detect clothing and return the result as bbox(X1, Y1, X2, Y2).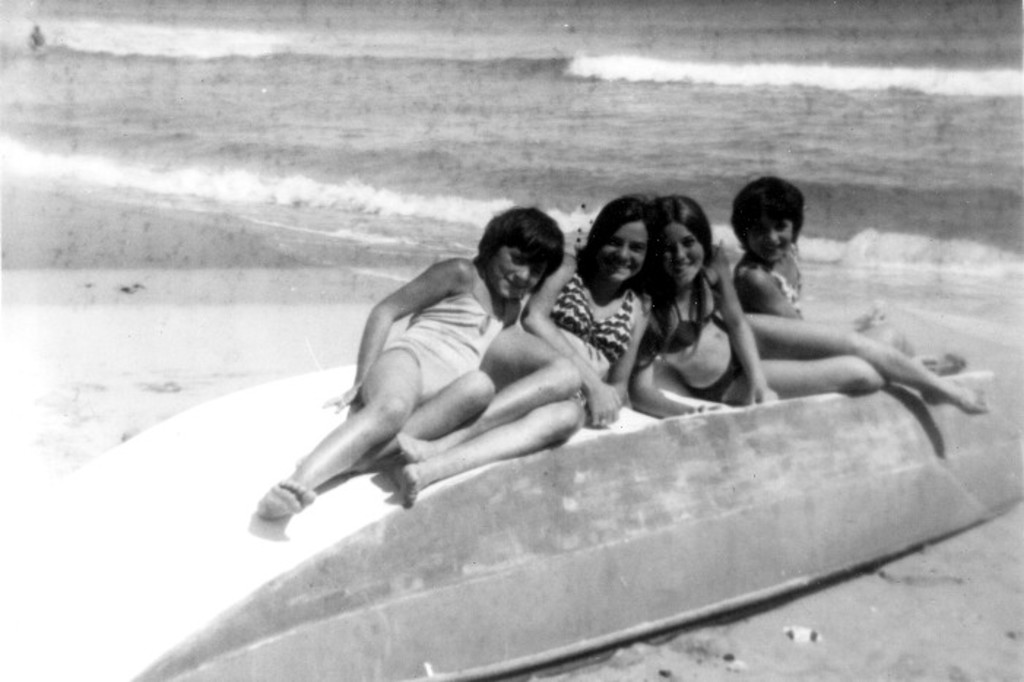
bbox(650, 272, 730, 362).
